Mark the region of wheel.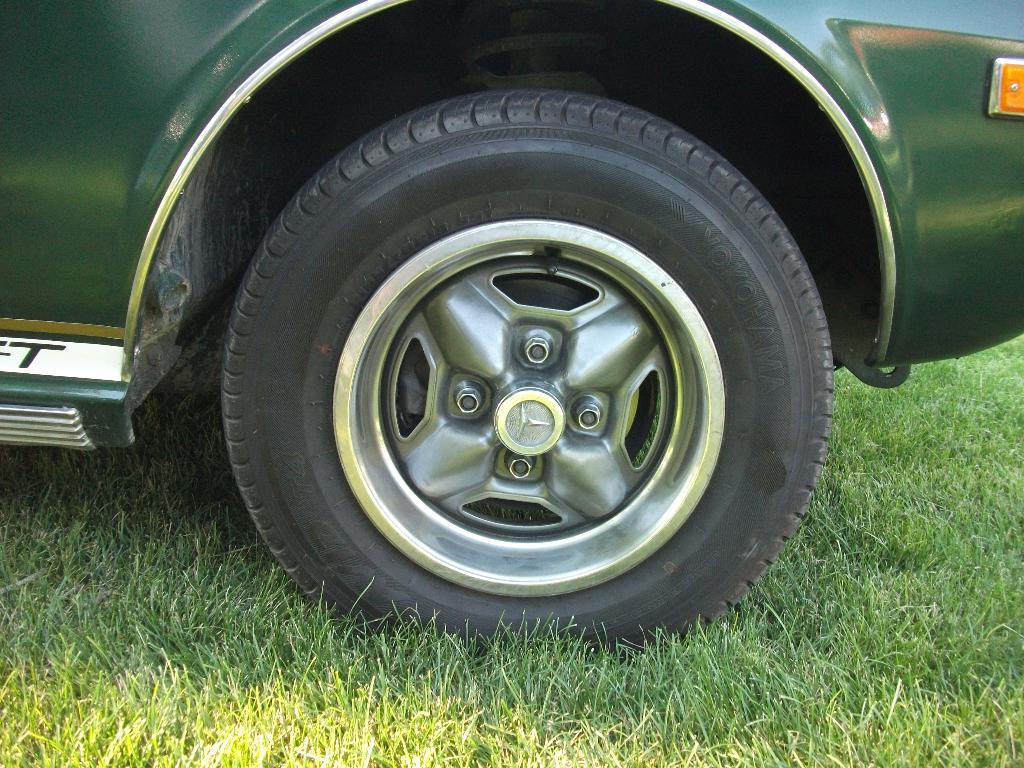
Region: bbox(196, 157, 806, 639).
